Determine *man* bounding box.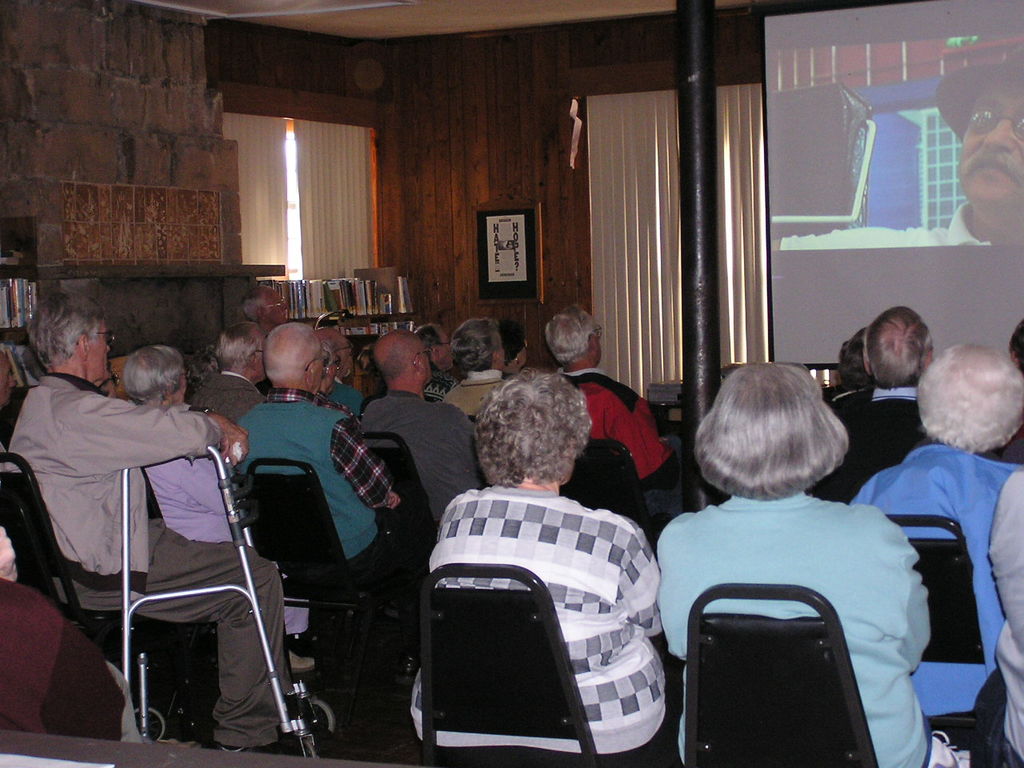
Determined: (317, 326, 369, 412).
